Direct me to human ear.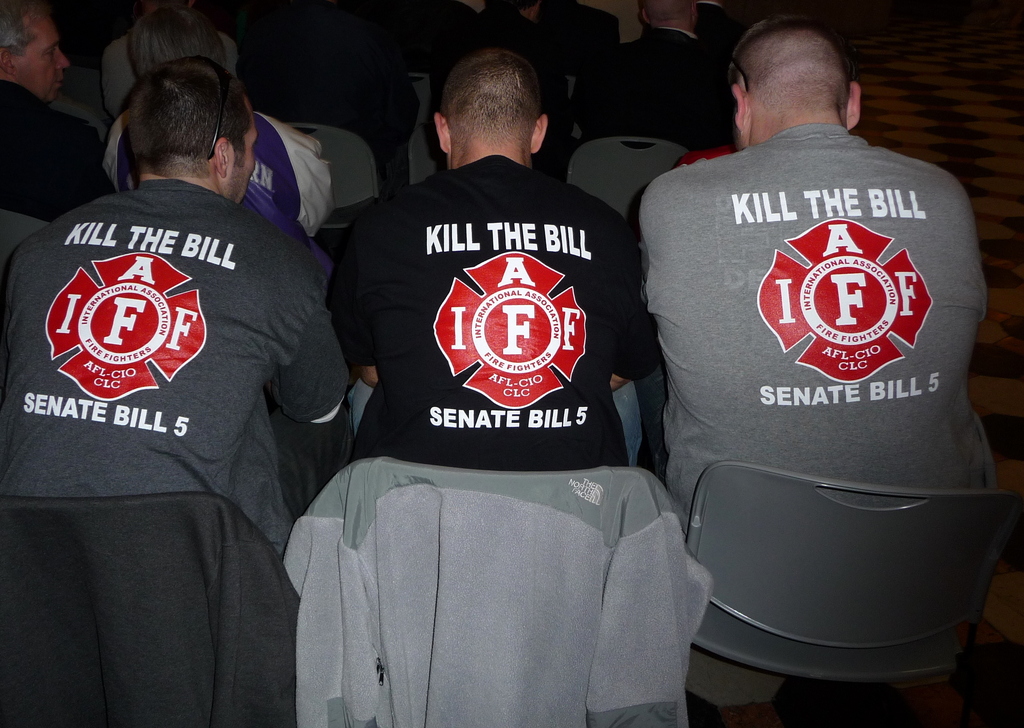
Direction: (left=529, top=115, right=545, bottom=152).
